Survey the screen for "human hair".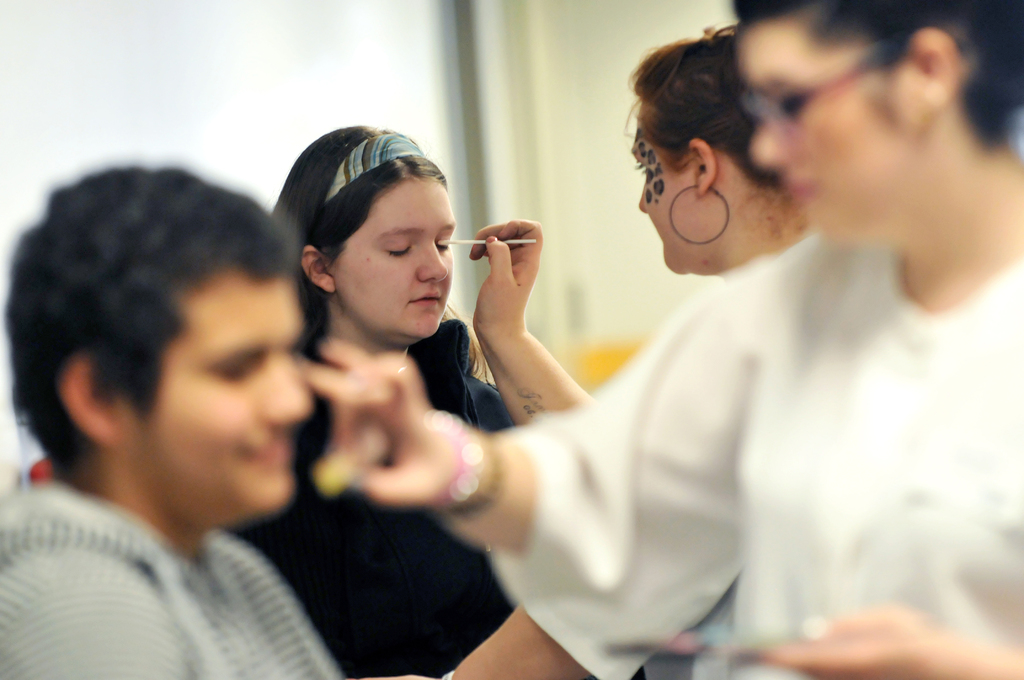
Survey found: bbox(10, 163, 304, 476).
